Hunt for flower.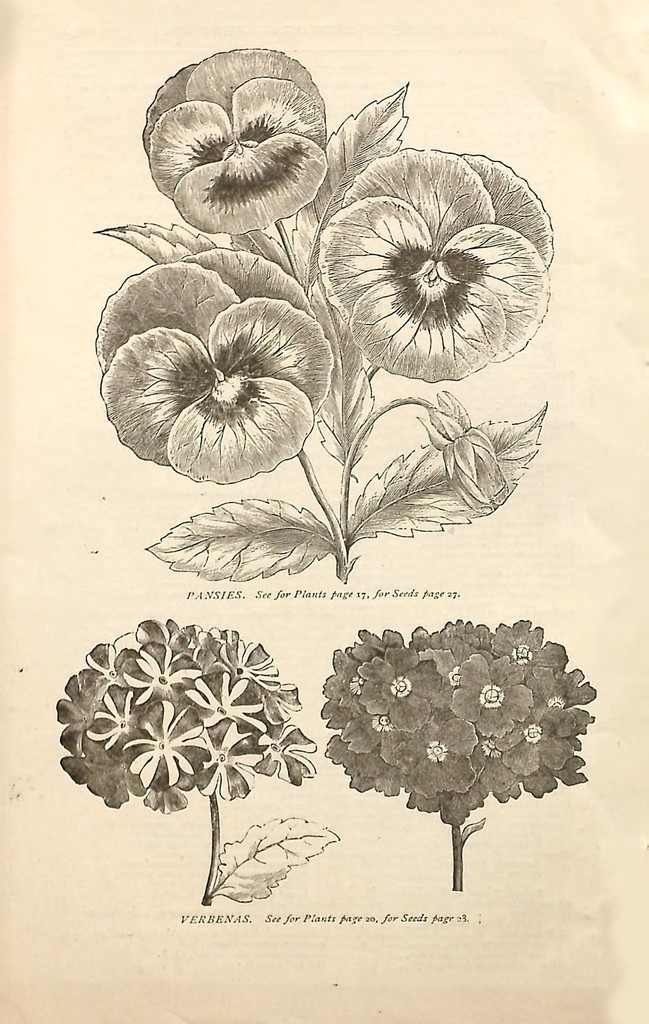
Hunted down at bbox(423, 393, 504, 508).
